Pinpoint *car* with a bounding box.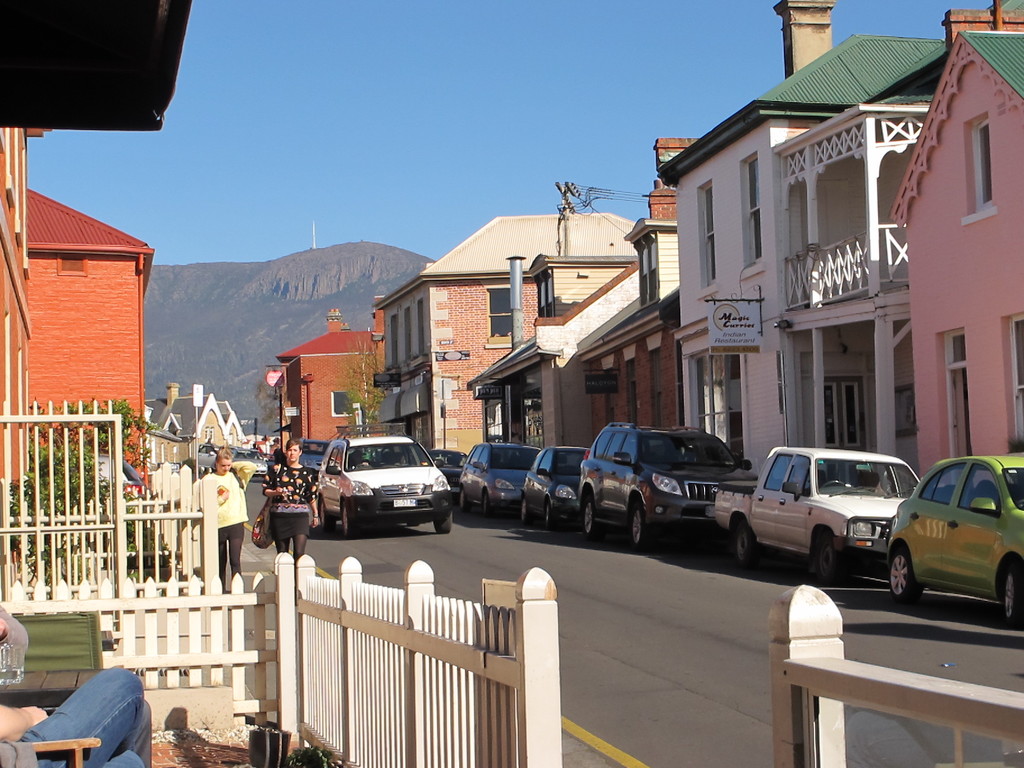
crop(306, 436, 457, 541).
